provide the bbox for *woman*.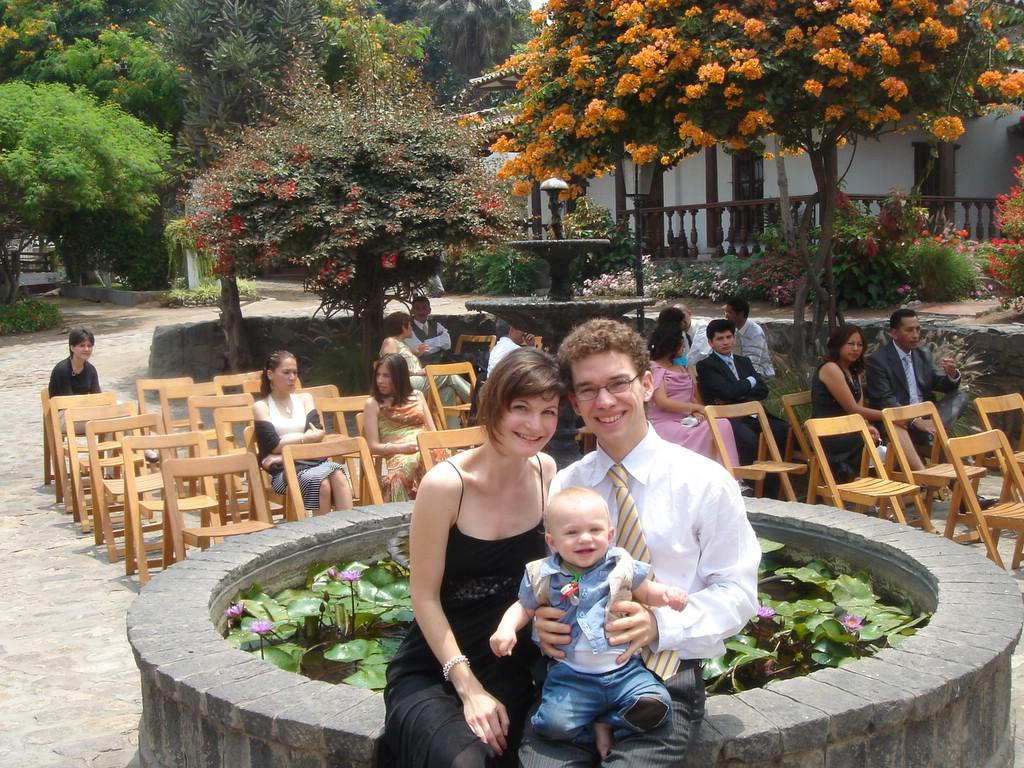
363:351:454:507.
